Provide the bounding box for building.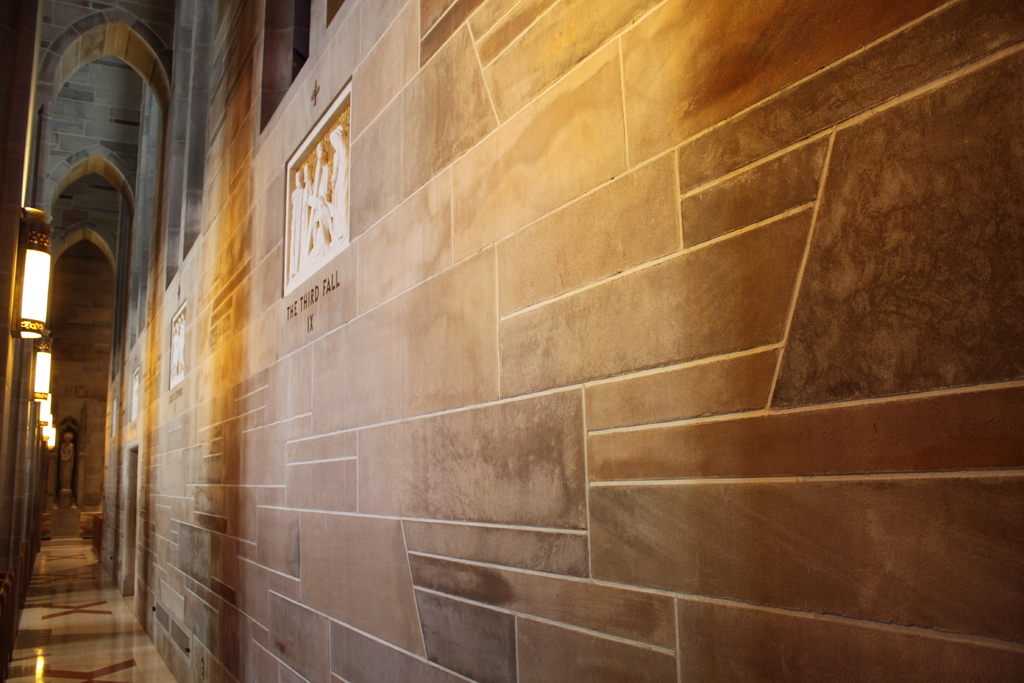
{"left": 0, "top": 0, "right": 1023, "bottom": 682}.
